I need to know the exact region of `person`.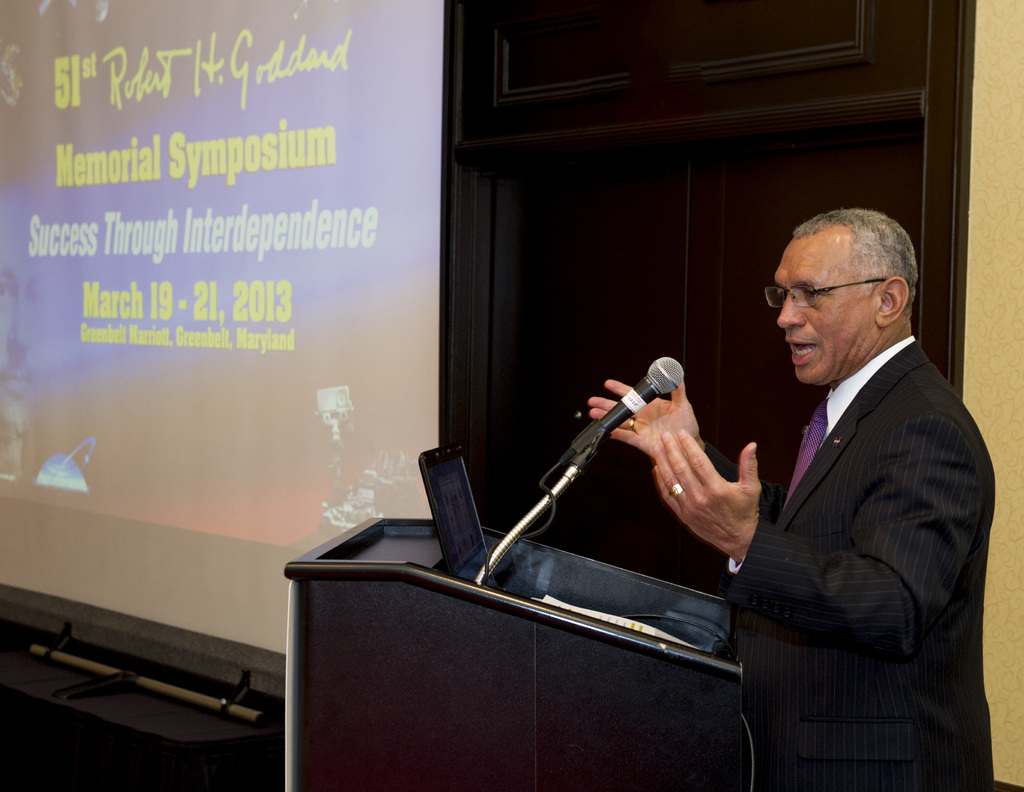
Region: pyautogui.locateOnScreen(691, 165, 994, 784).
